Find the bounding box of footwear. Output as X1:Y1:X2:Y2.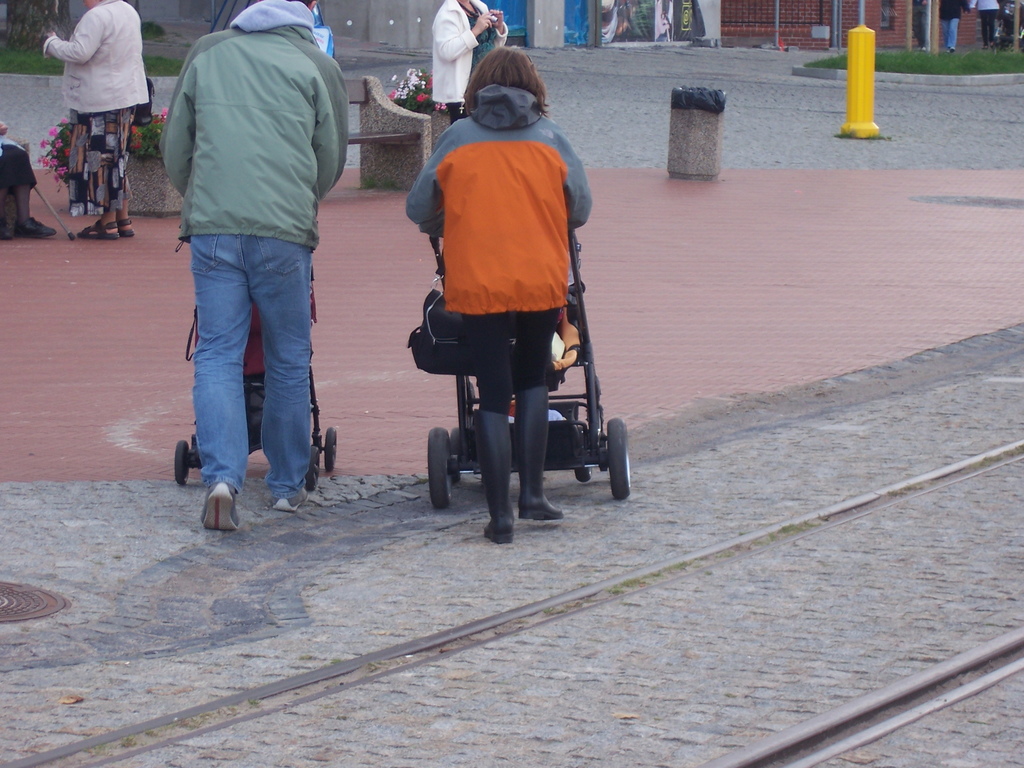
474:406:515:542.
